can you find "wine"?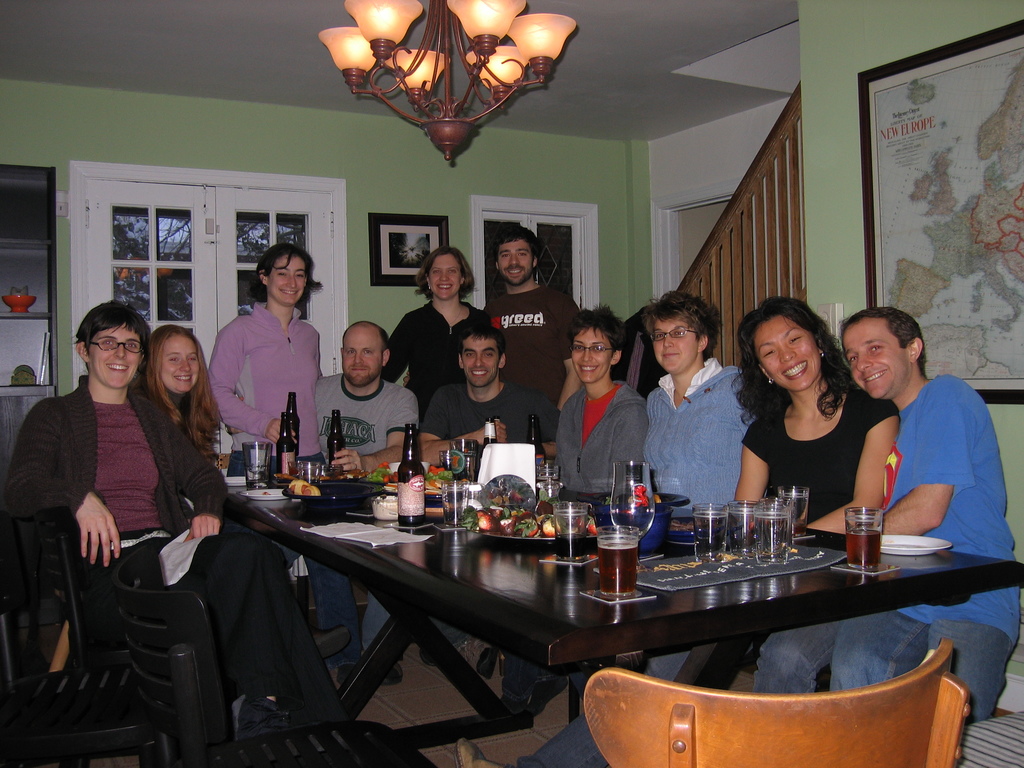
Yes, bounding box: (787, 520, 808, 536).
